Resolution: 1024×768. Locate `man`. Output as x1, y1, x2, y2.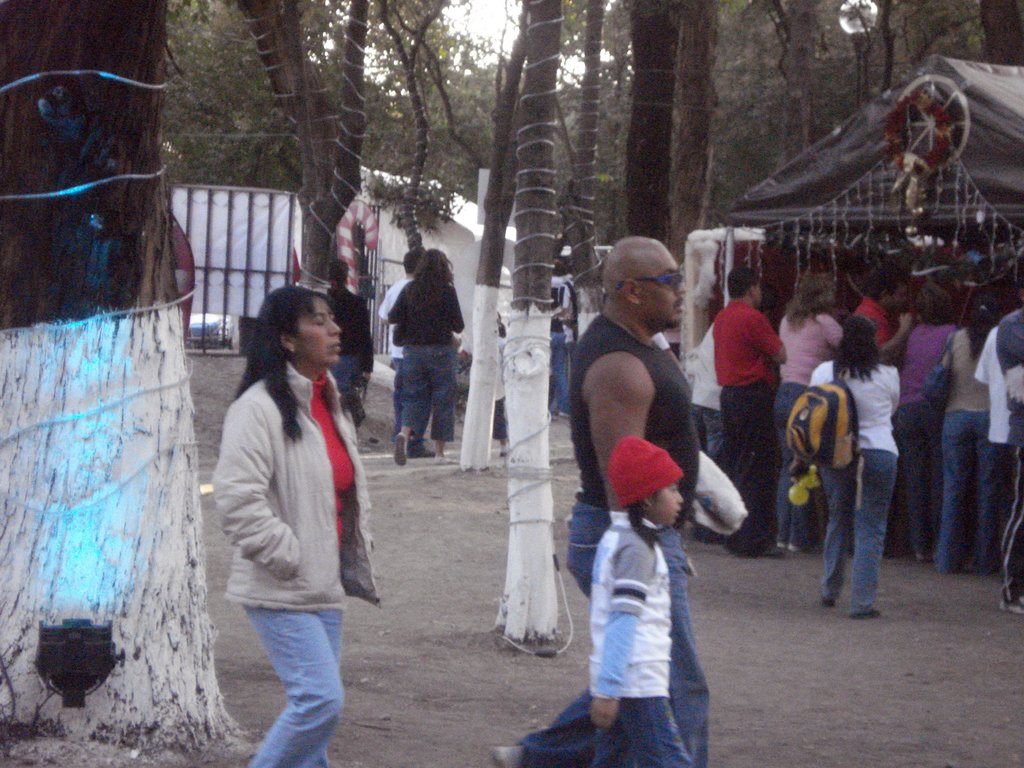
556, 237, 728, 739.
